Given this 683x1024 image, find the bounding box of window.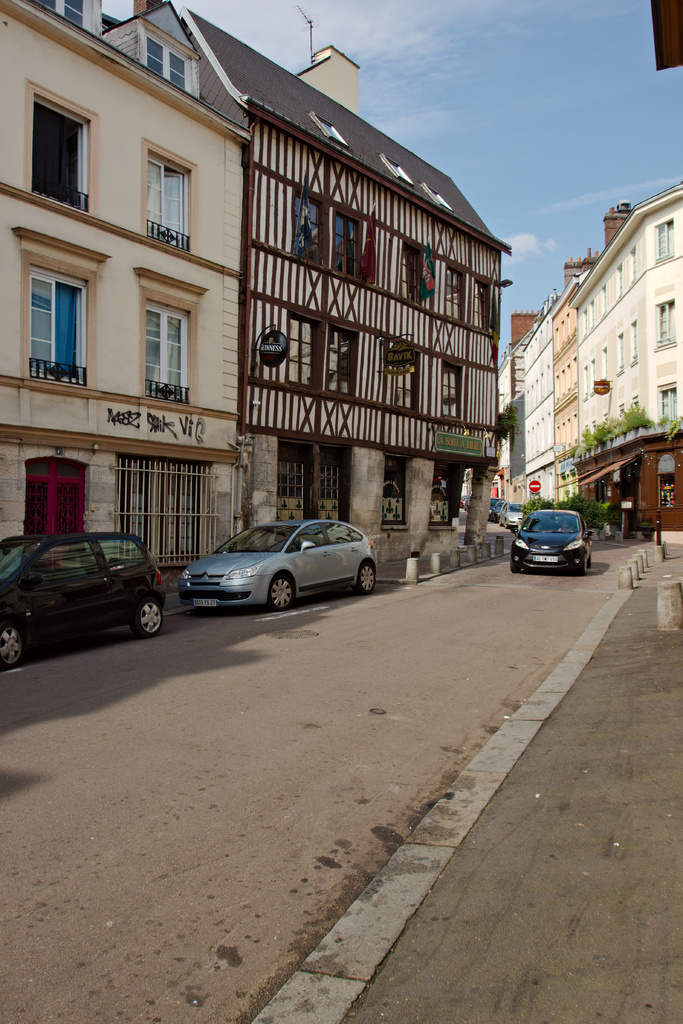
bbox=[18, 227, 115, 394].
